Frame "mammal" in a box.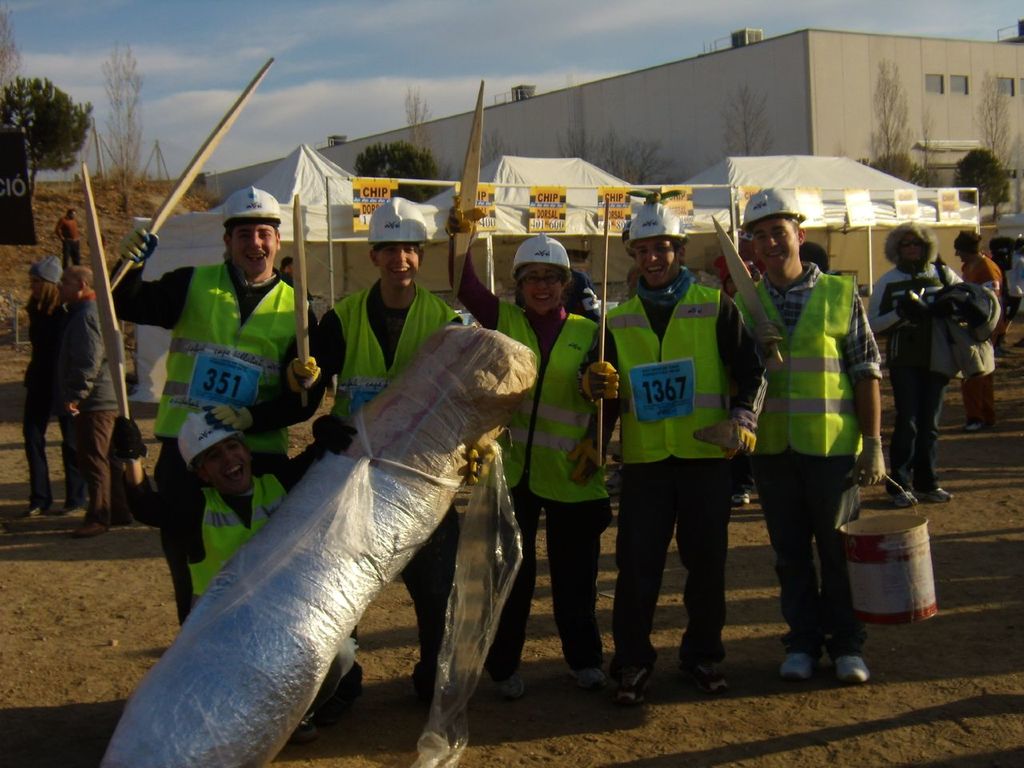
<box>442,212,614,686</box>.
